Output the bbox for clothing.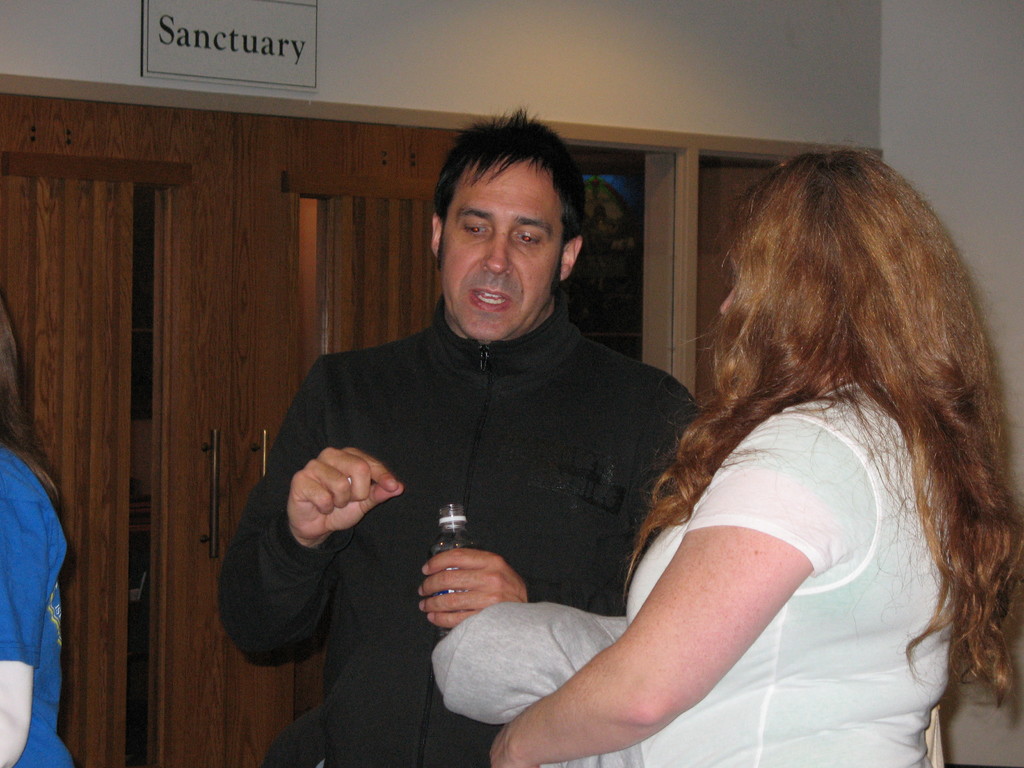
bbox(2, 437, 79, 767).
